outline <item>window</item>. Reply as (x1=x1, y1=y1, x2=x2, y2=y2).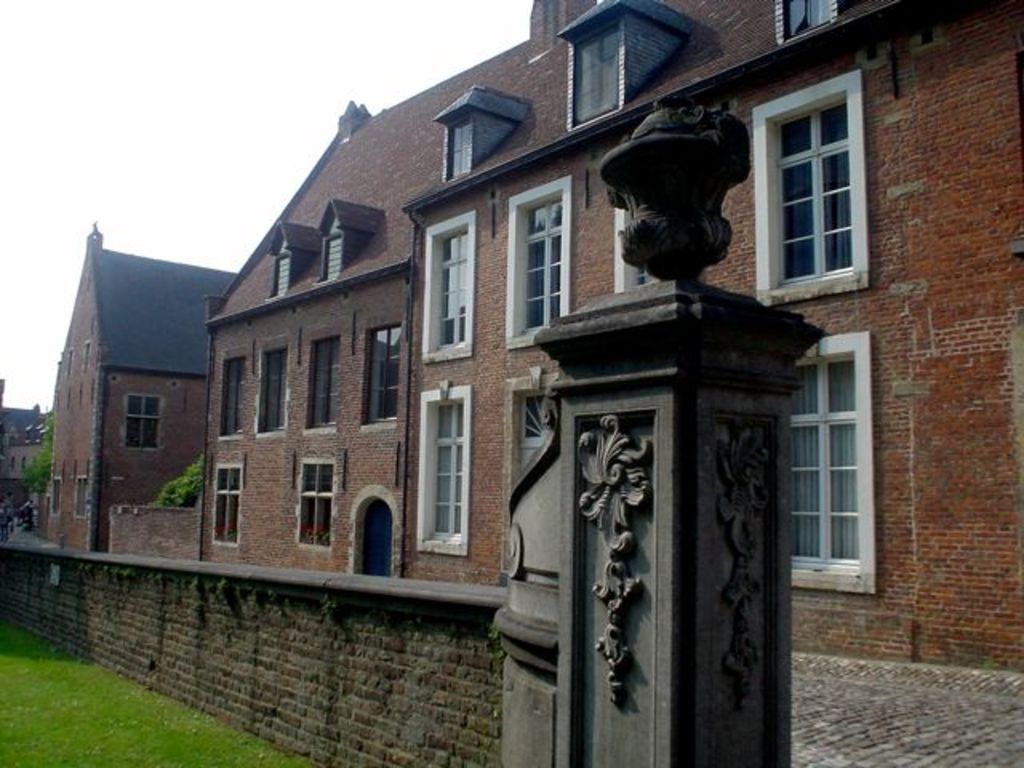
(x1=310, y1=198, x2=376, y2=269).
